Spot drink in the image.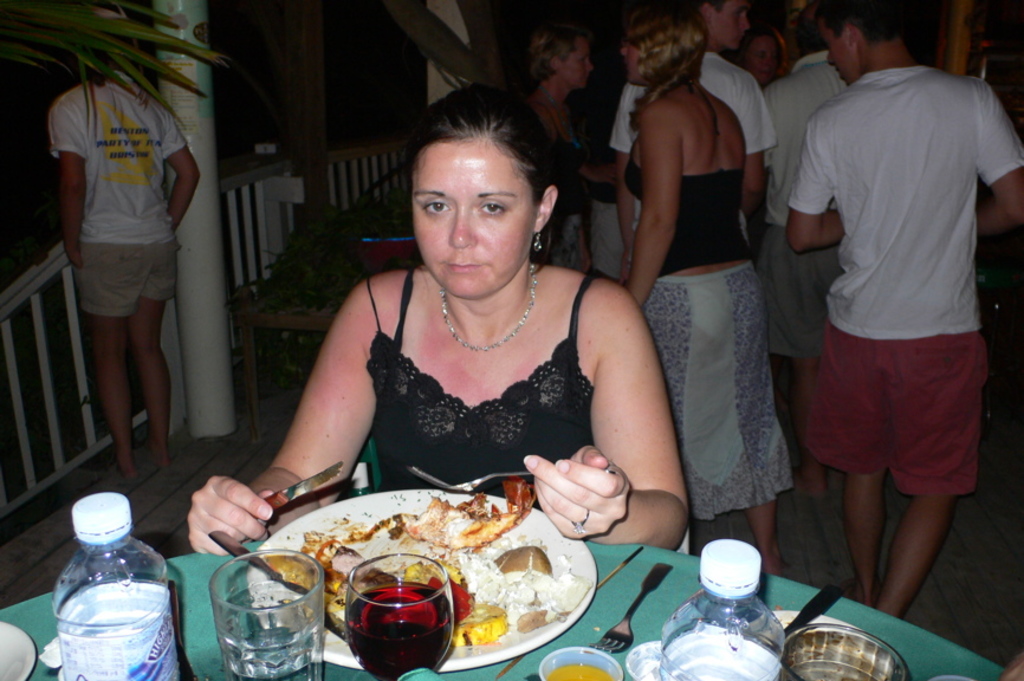
drink found at bbox=(59, 493, 187, 680).
